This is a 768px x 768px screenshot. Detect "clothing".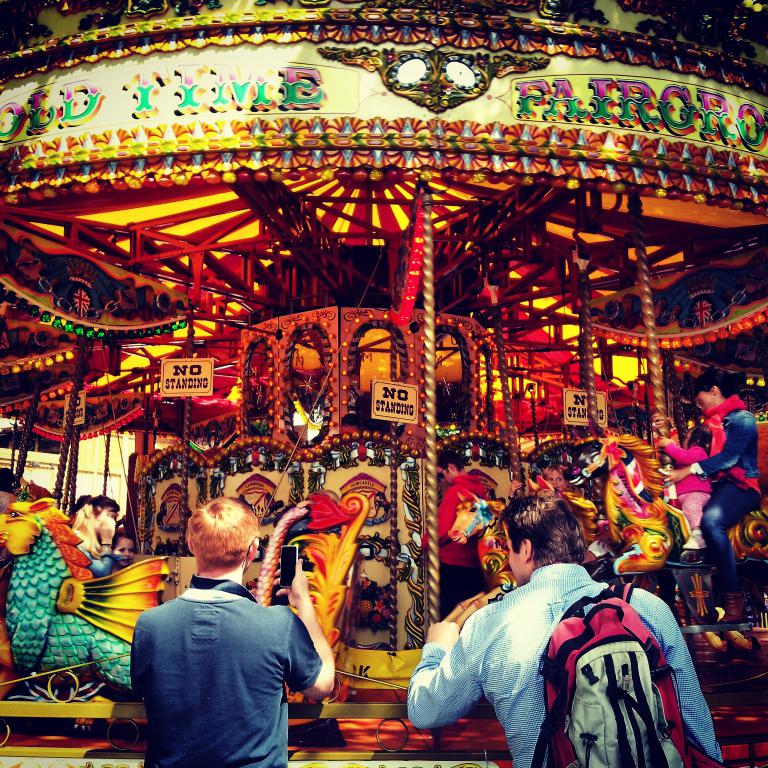
pyautogui.locateOnScreen(122, 557, 335, 767).
